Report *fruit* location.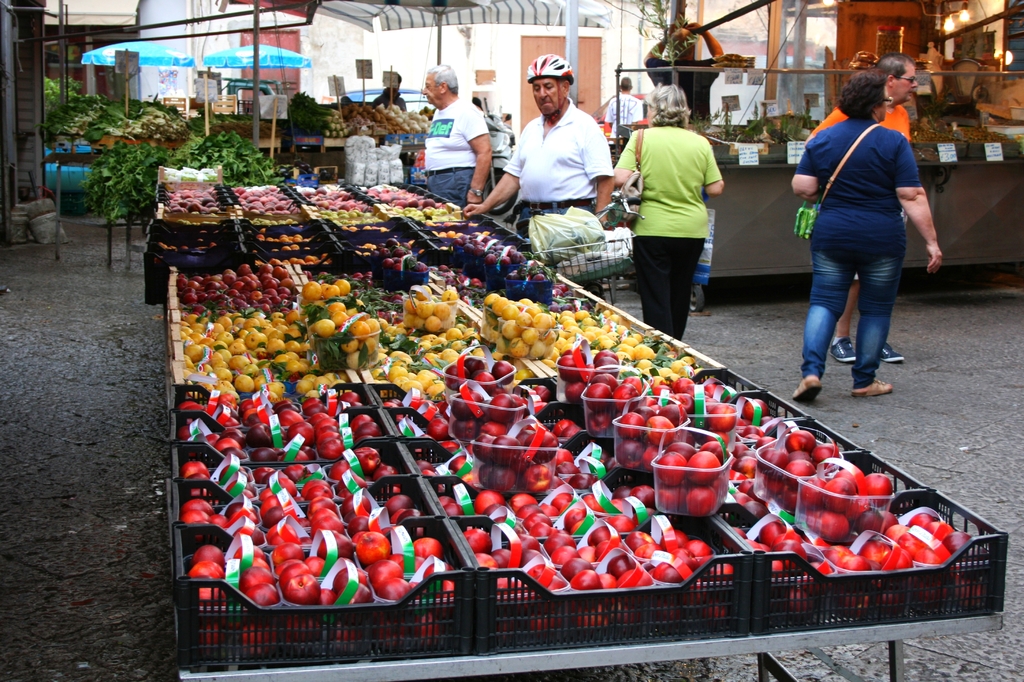
Report: rect(687, 450, 723, 486).
